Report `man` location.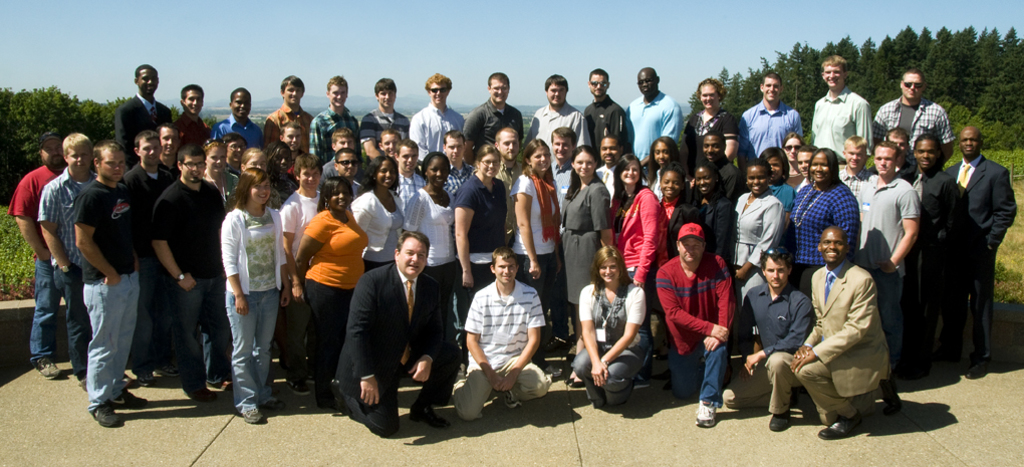
Report: 8,124,67,383.
